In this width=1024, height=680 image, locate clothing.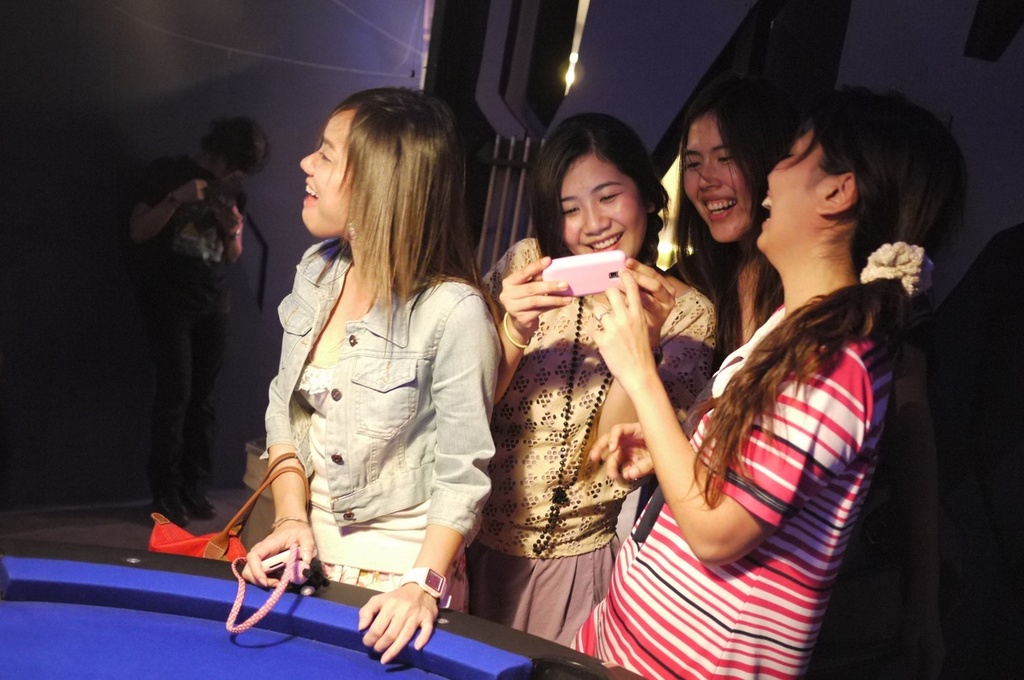
Bounding box: [489, 230, 711, 640].
